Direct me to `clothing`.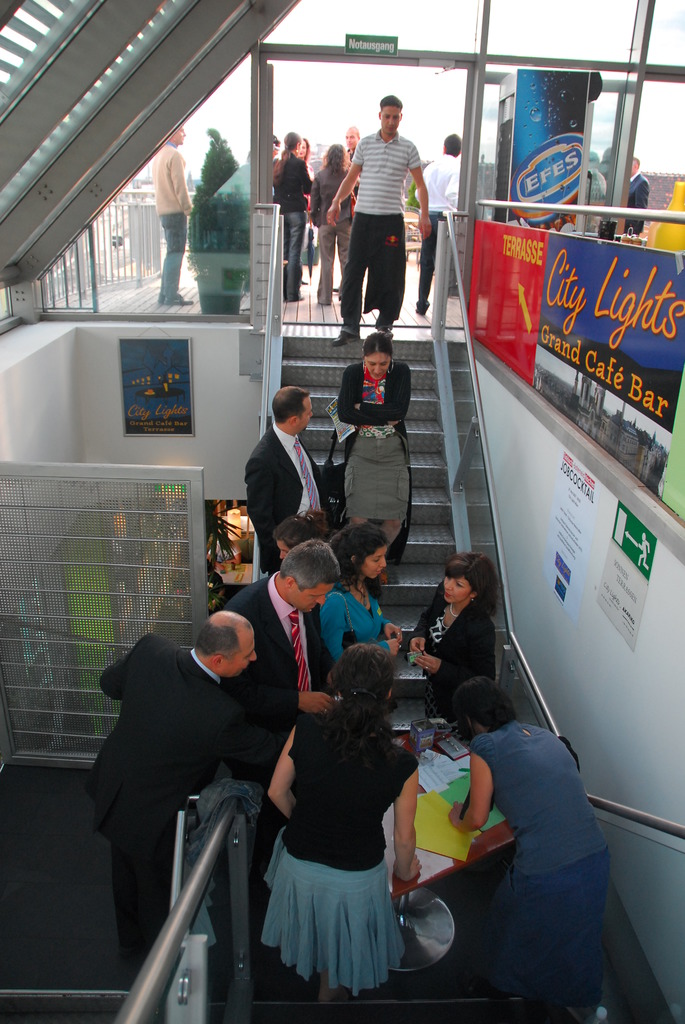
Direction: 305, 165, 350, 298.
